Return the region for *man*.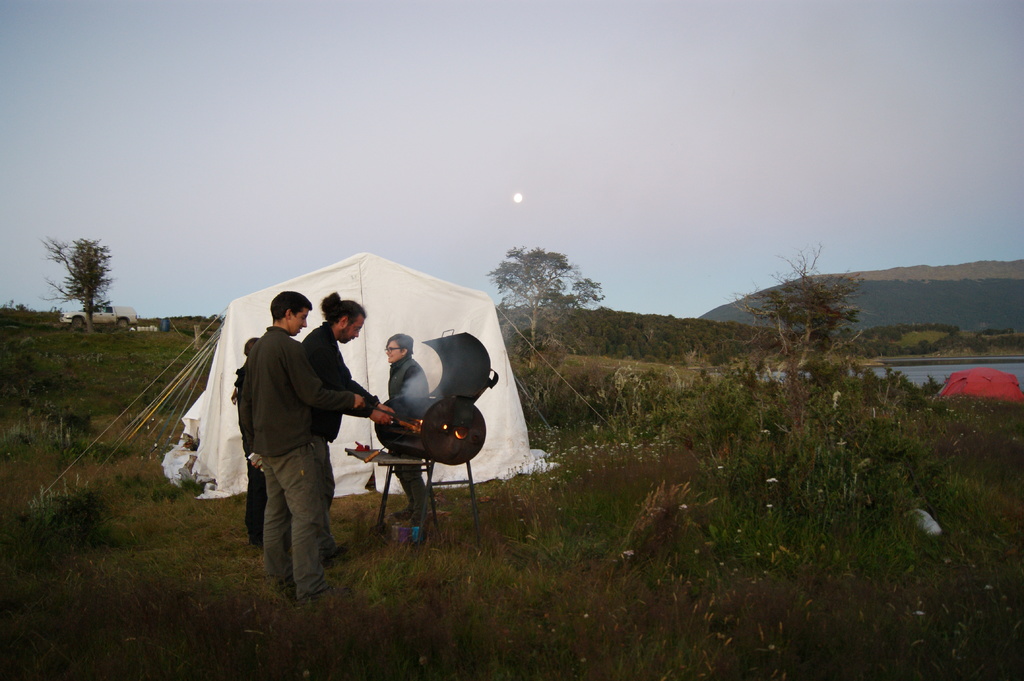
l=300, t=292, r=404, b=568.
